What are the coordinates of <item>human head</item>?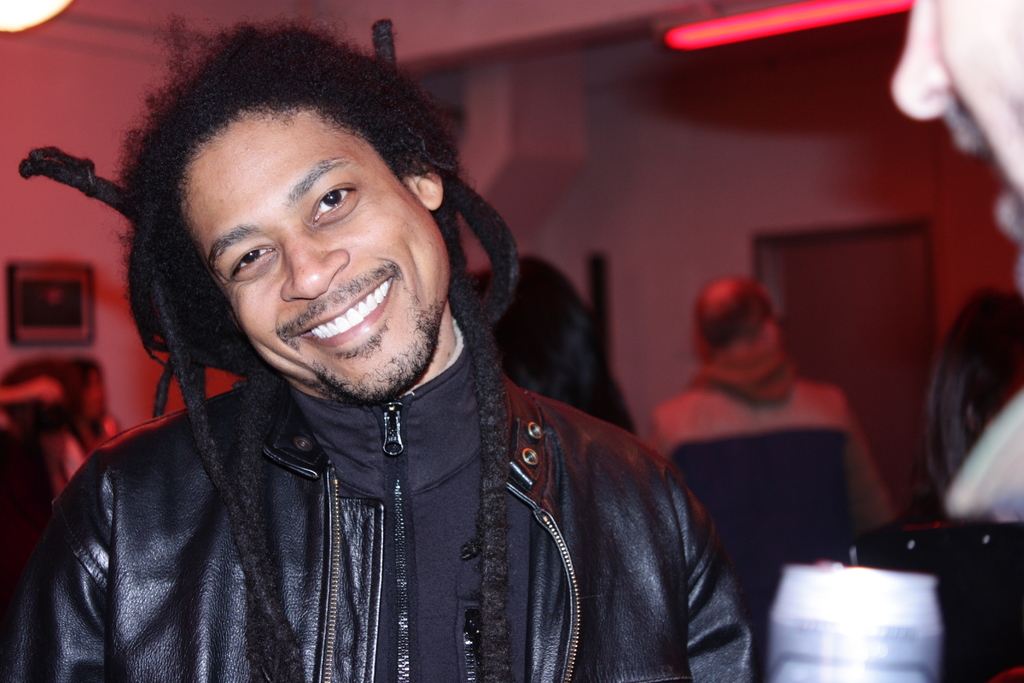
bbox(690, 279, 779, 371).
